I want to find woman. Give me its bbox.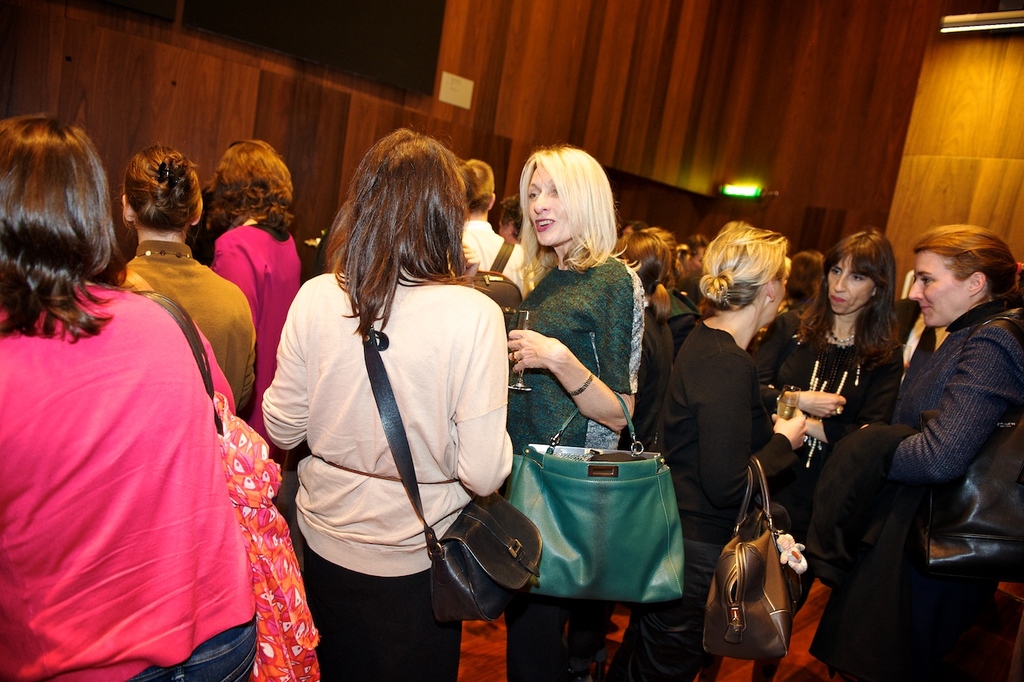
{"left": 0, "top": 114, "right": 323, "bottom": 681}.
